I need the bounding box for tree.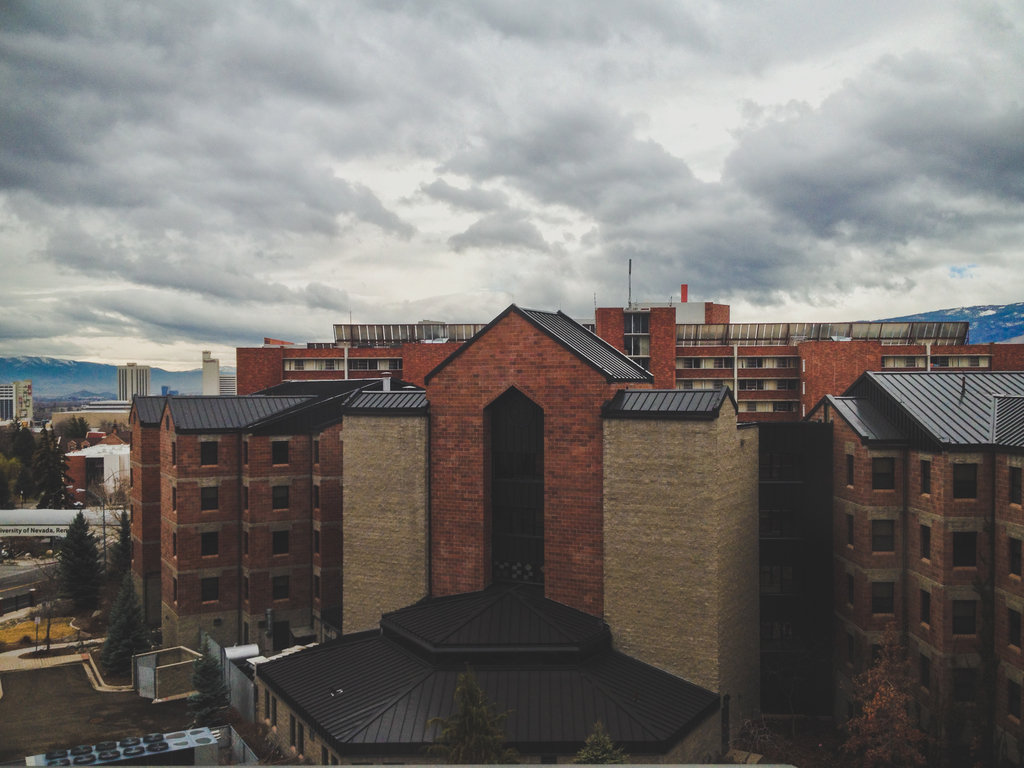
Here it is: 563 724 632 767.
